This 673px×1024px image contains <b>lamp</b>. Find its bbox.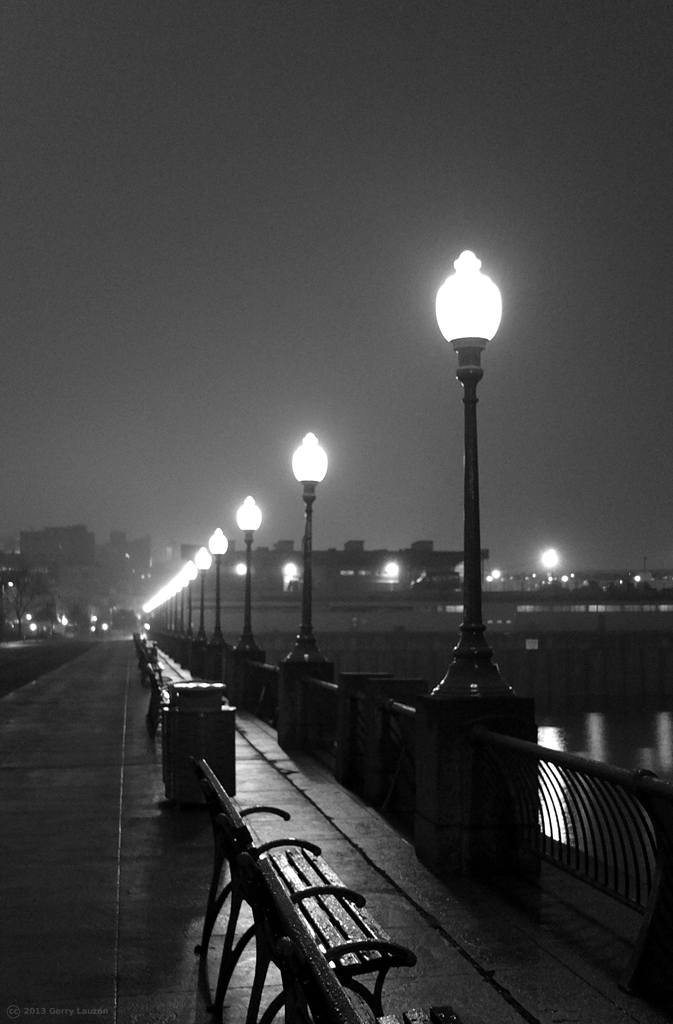
234/498/269/663.
